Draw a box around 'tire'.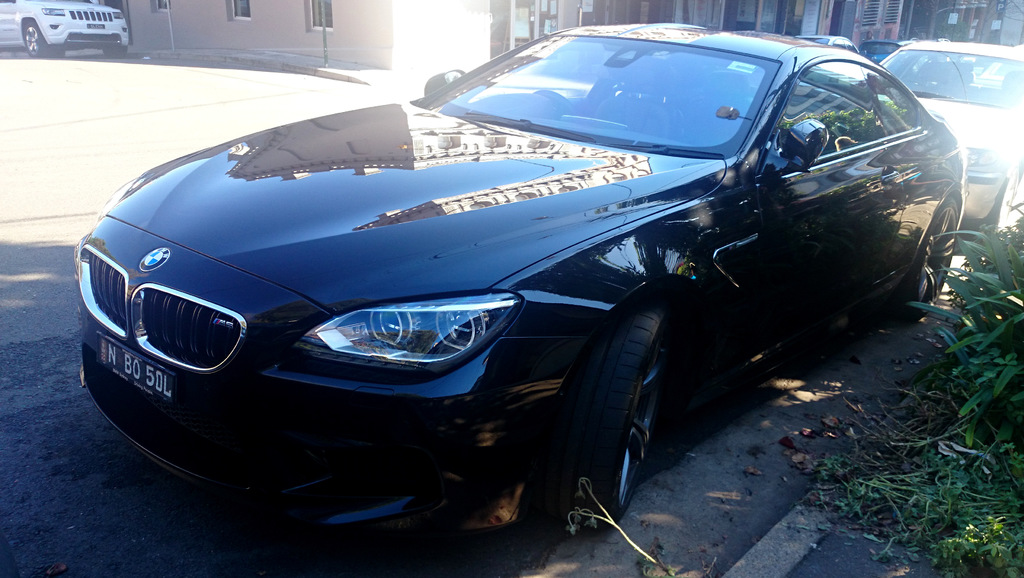
{"x1": 883, "y1": 193, "x2": 959, "y2": 319}.
